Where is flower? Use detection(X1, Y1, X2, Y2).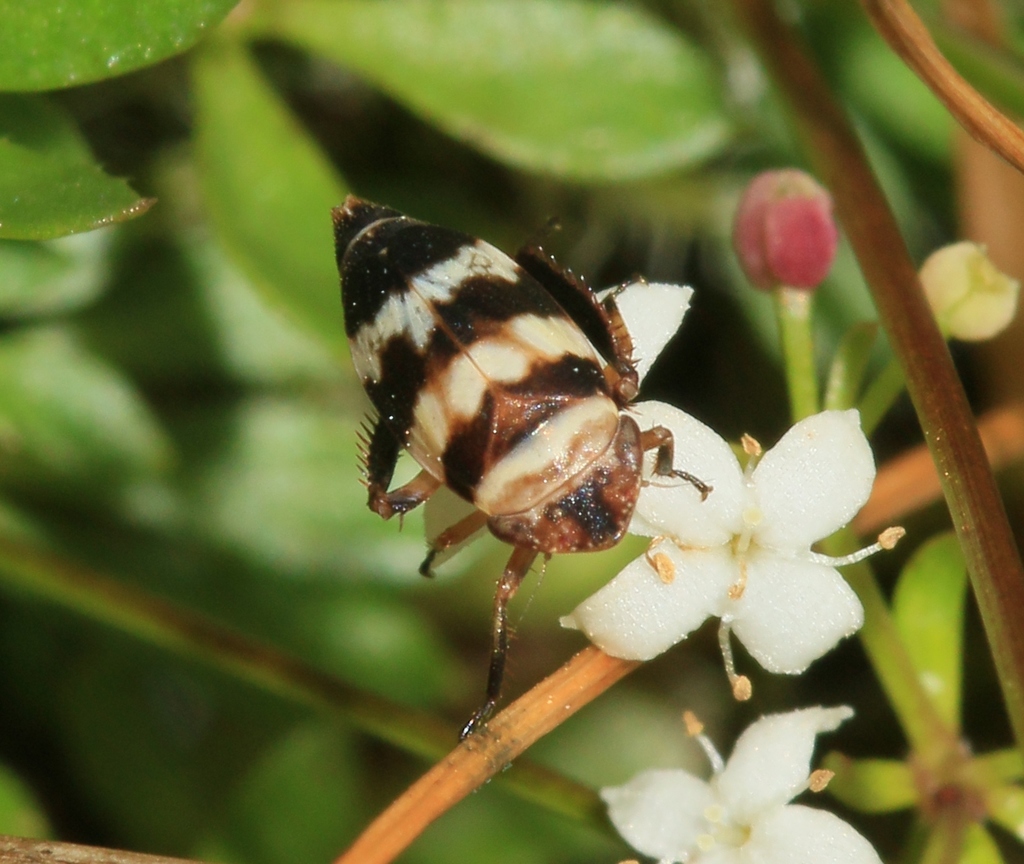
detection(610, 264, 758, 539).
